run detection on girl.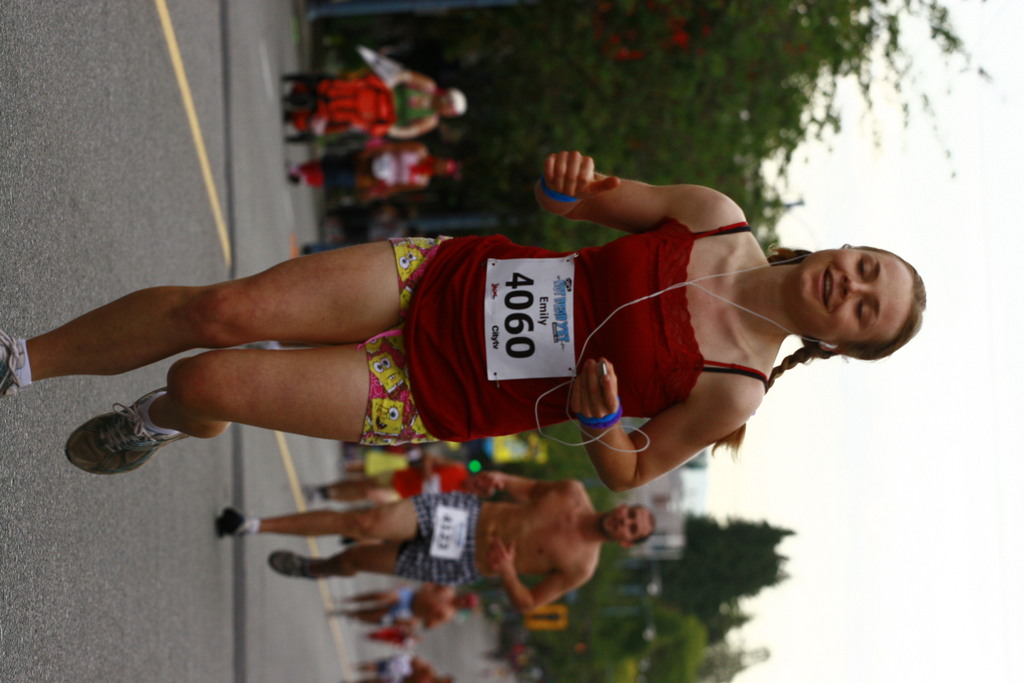
Result: 0, 147, 929, 495.
